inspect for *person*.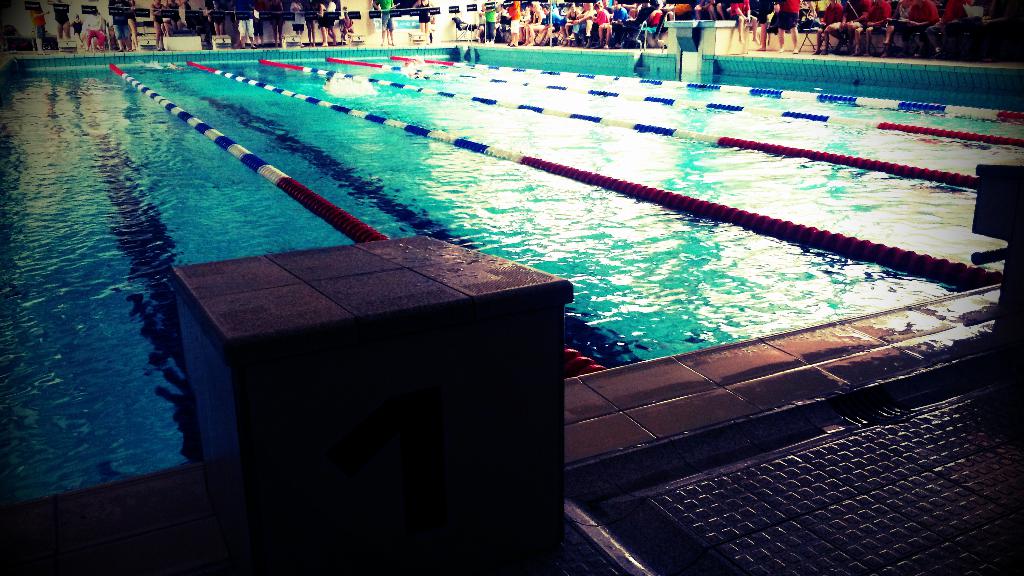
Inspection: 563:5:579:45.
